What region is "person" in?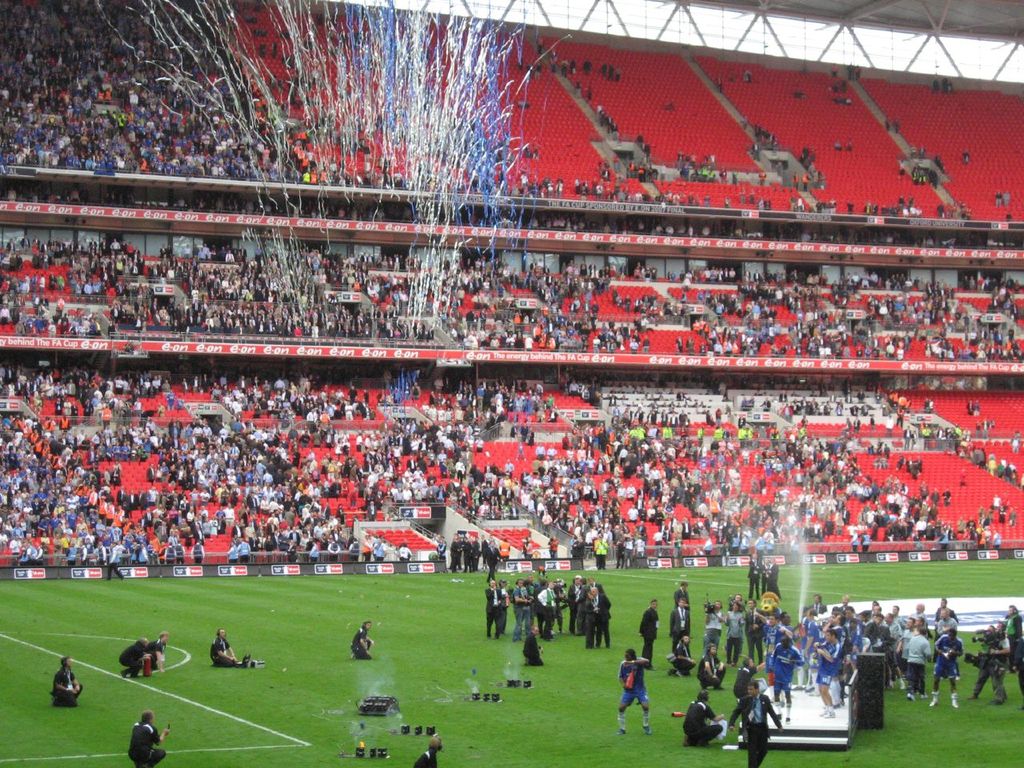
box(54, 650, 86, 709).
